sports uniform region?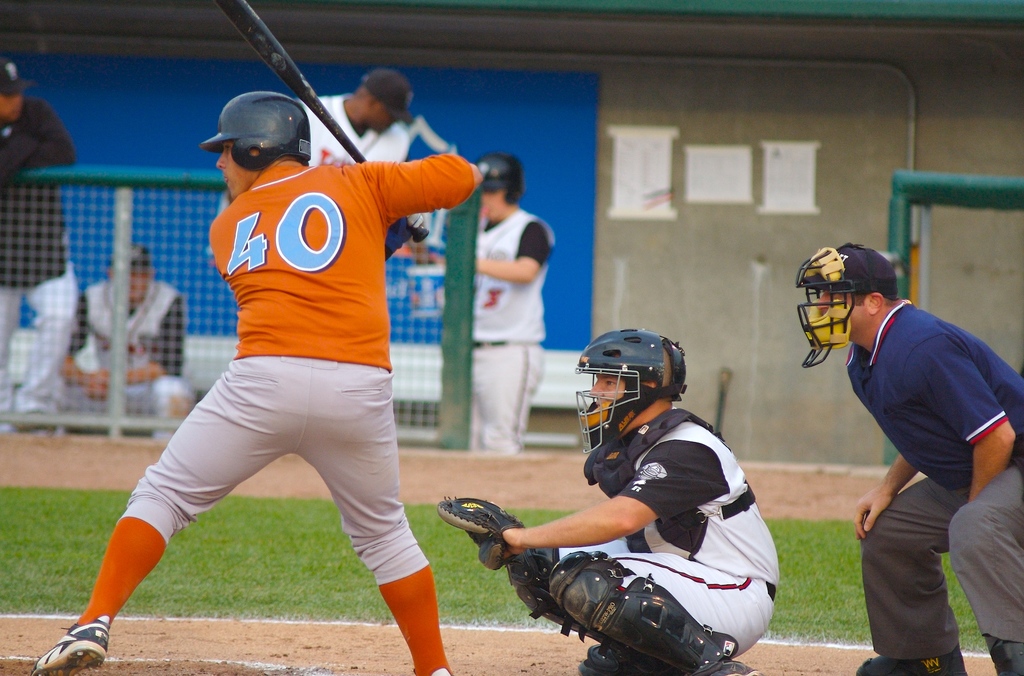
{"x1": 548, "y1": 387, "x2": 779, "y2": 673}
